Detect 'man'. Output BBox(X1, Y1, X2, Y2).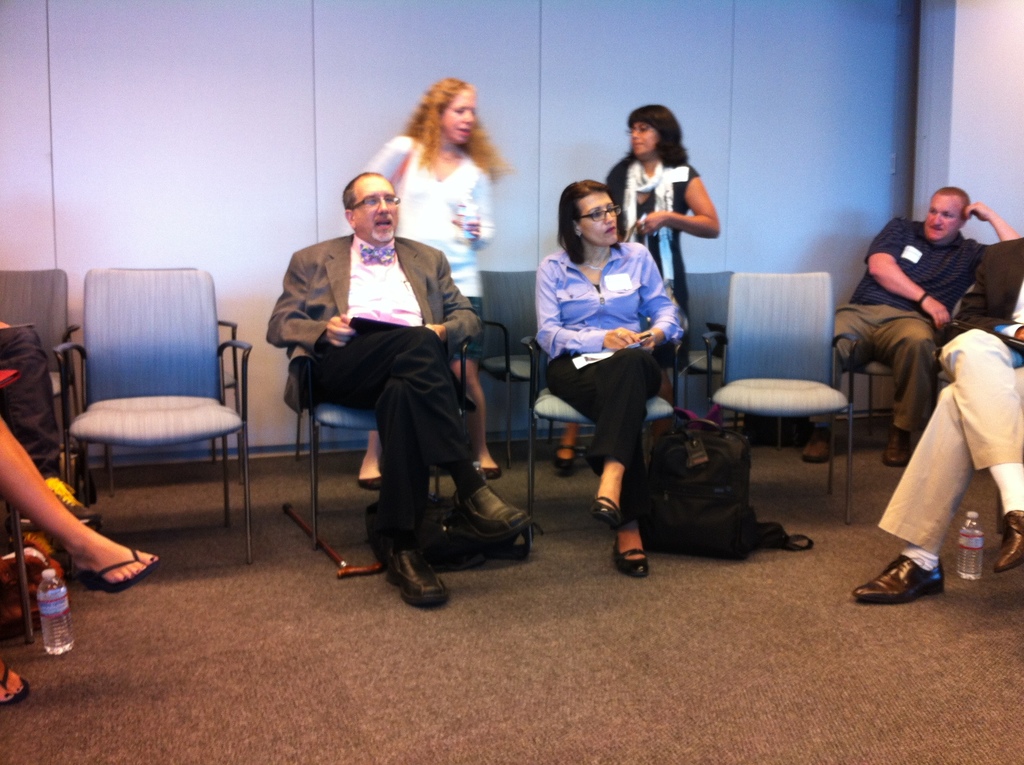
BBox(850, 330, 1023, 606).
